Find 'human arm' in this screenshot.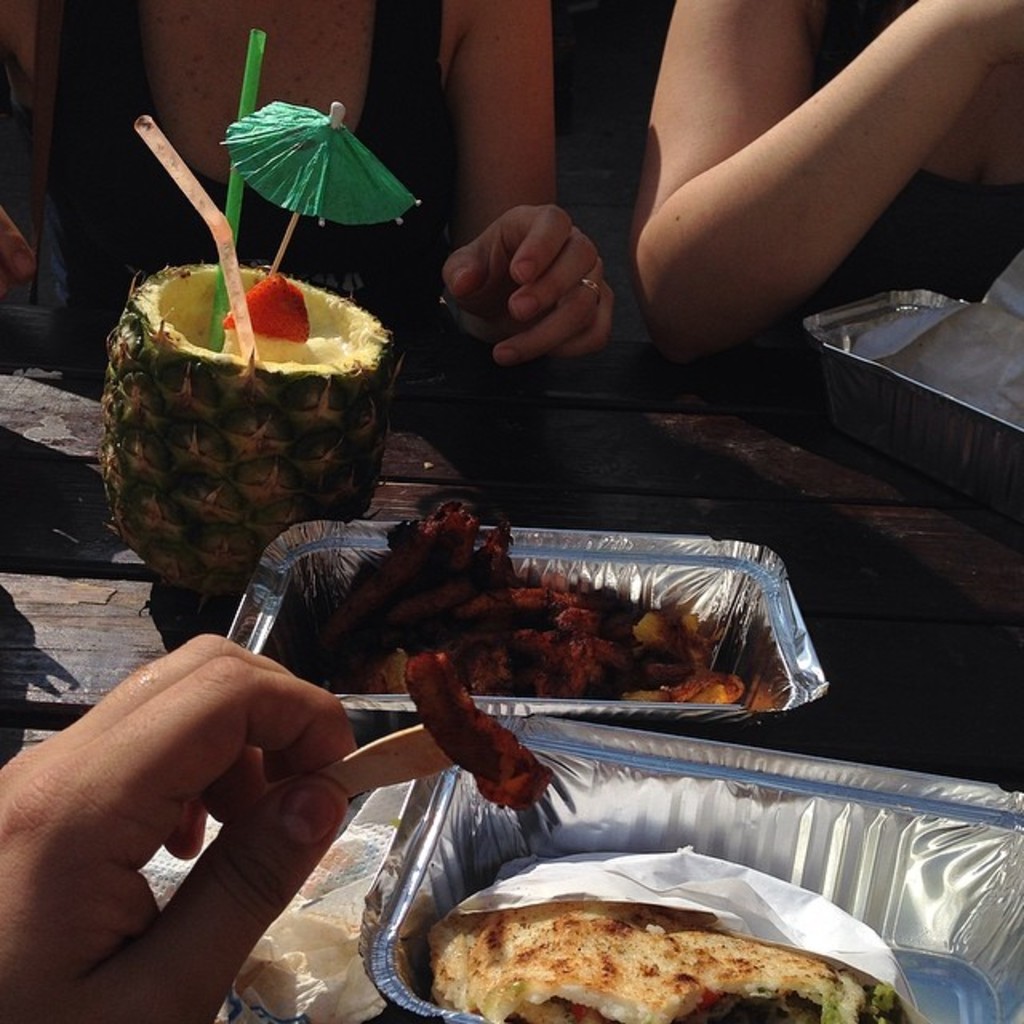
The bounding box for 'human arm' is 443,0,619,371.
